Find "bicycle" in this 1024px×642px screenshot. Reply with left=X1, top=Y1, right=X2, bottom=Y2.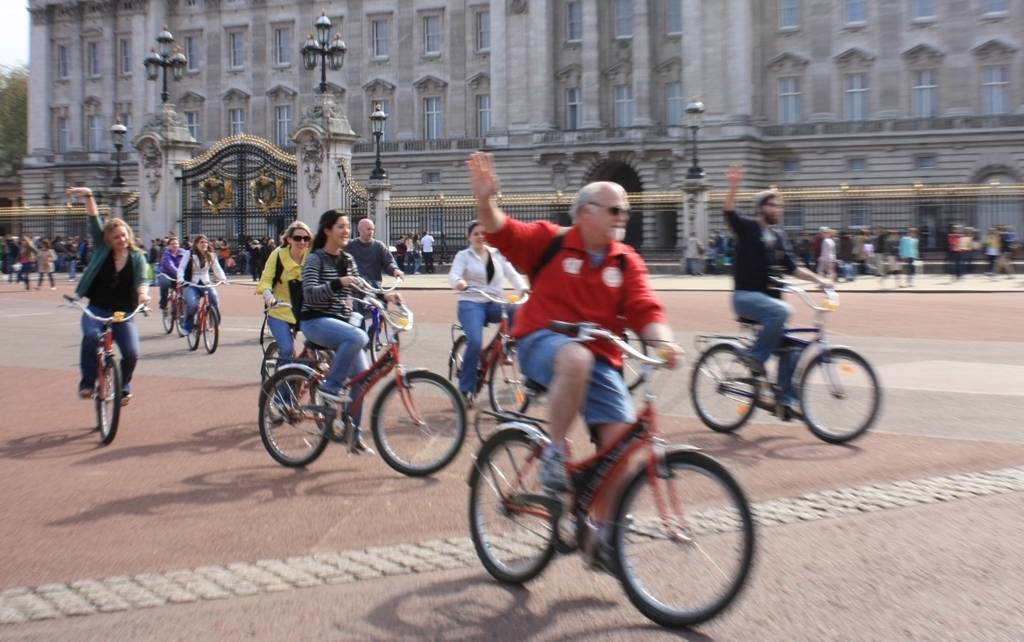
left=161, top=273, right=182, bottom=334.
